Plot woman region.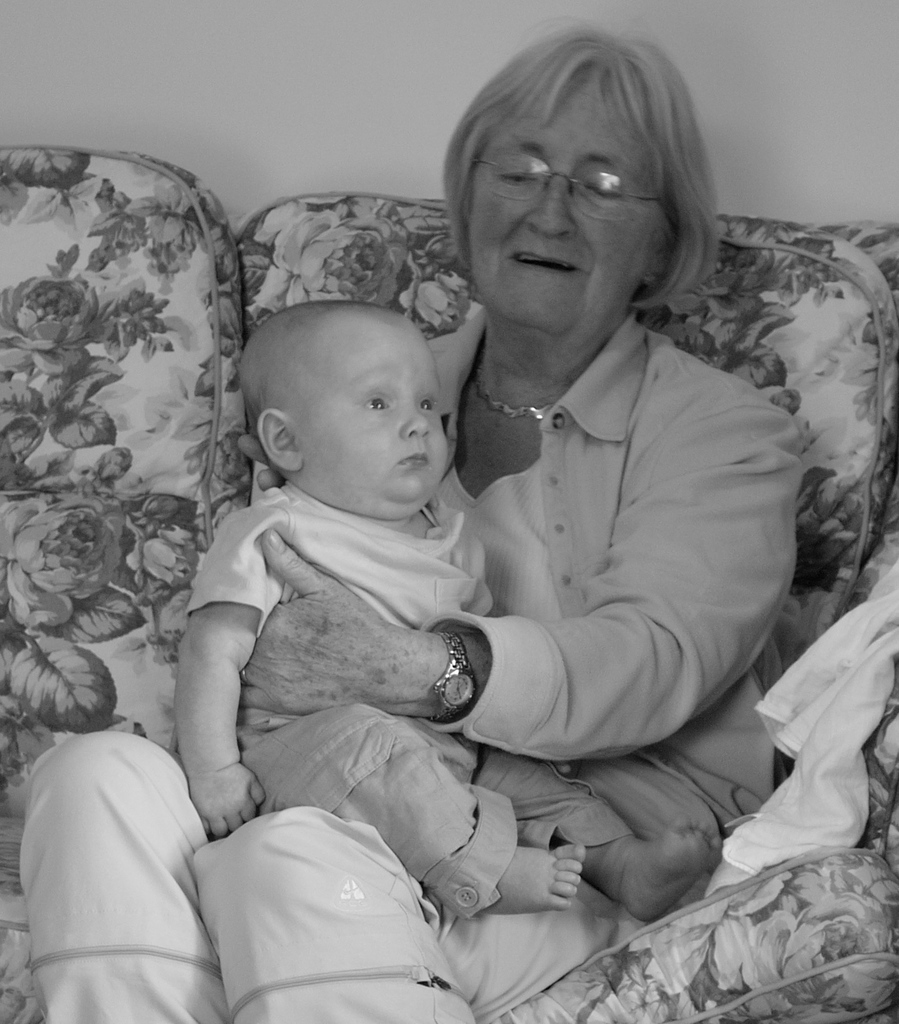
Plotted at bbox(17, 17, 800, 1023).
